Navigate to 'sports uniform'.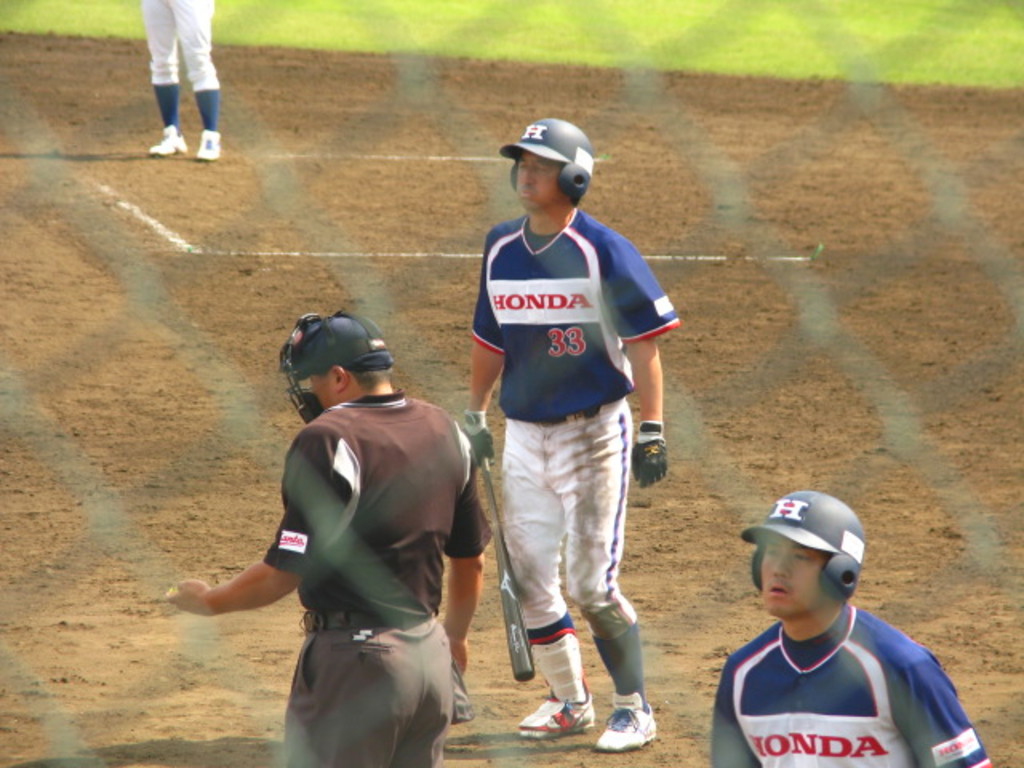
Navigation target: [left=451, top=109, right=682, bottom=750].
